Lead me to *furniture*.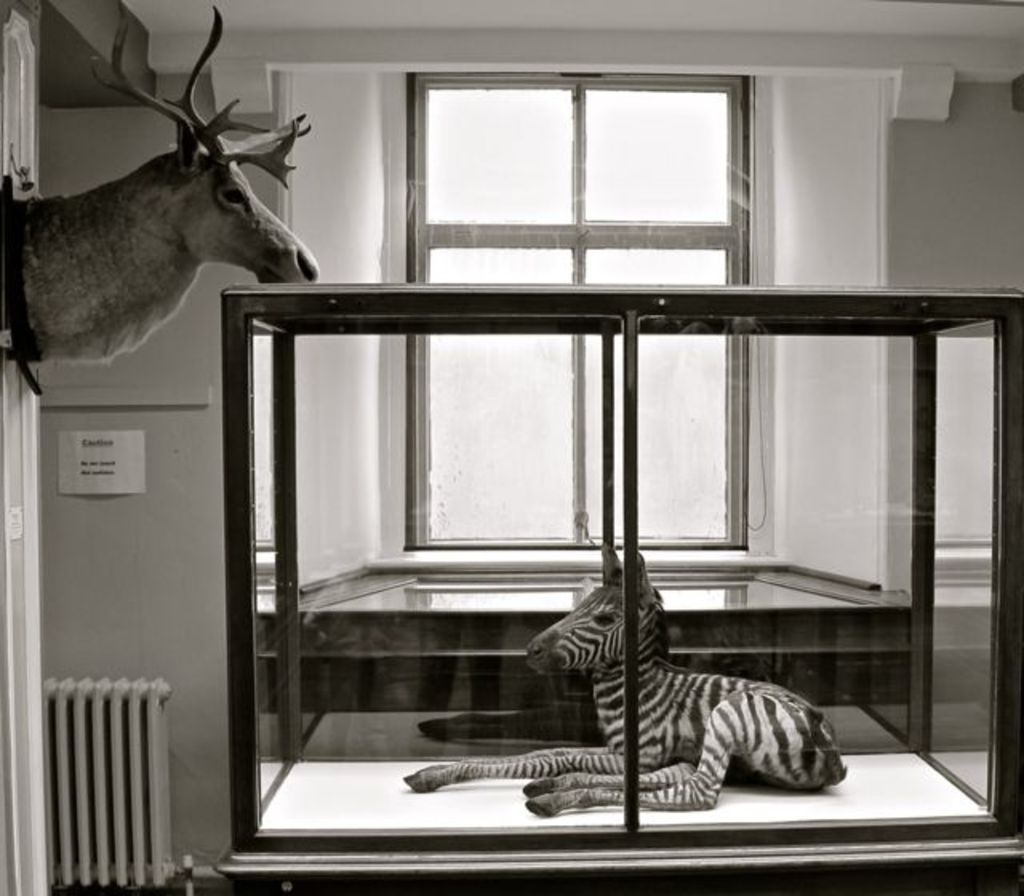
Lead to 205,282,1022,894.
